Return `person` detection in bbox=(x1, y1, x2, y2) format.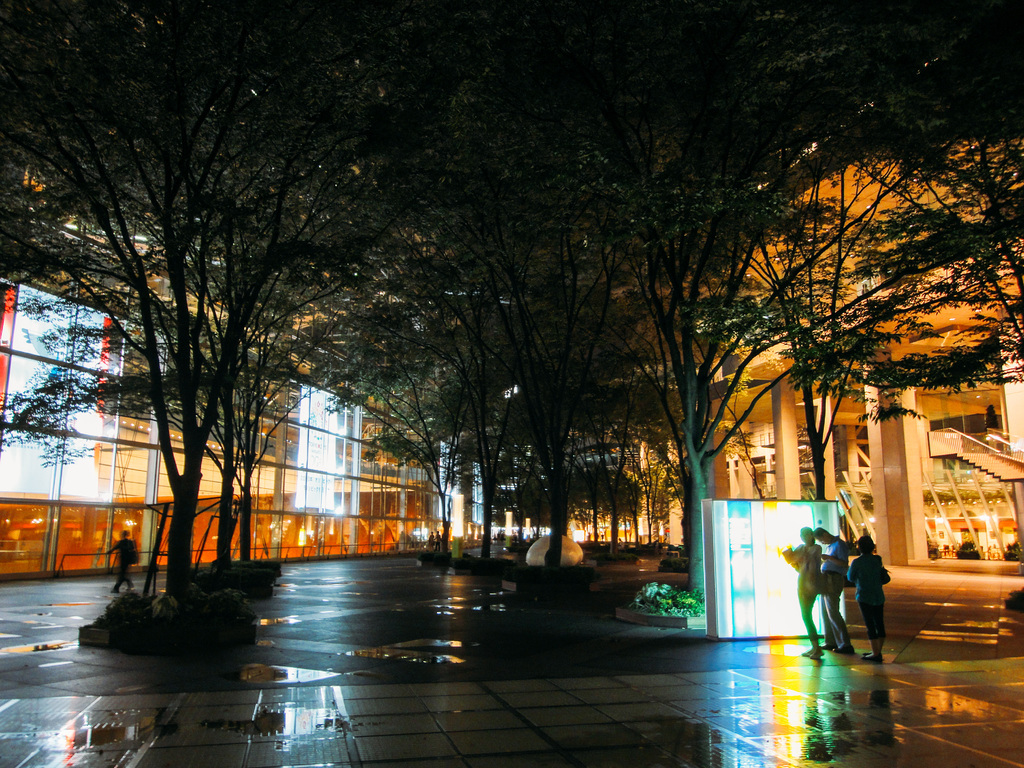
bbox=(845, 540, 884, 655).
